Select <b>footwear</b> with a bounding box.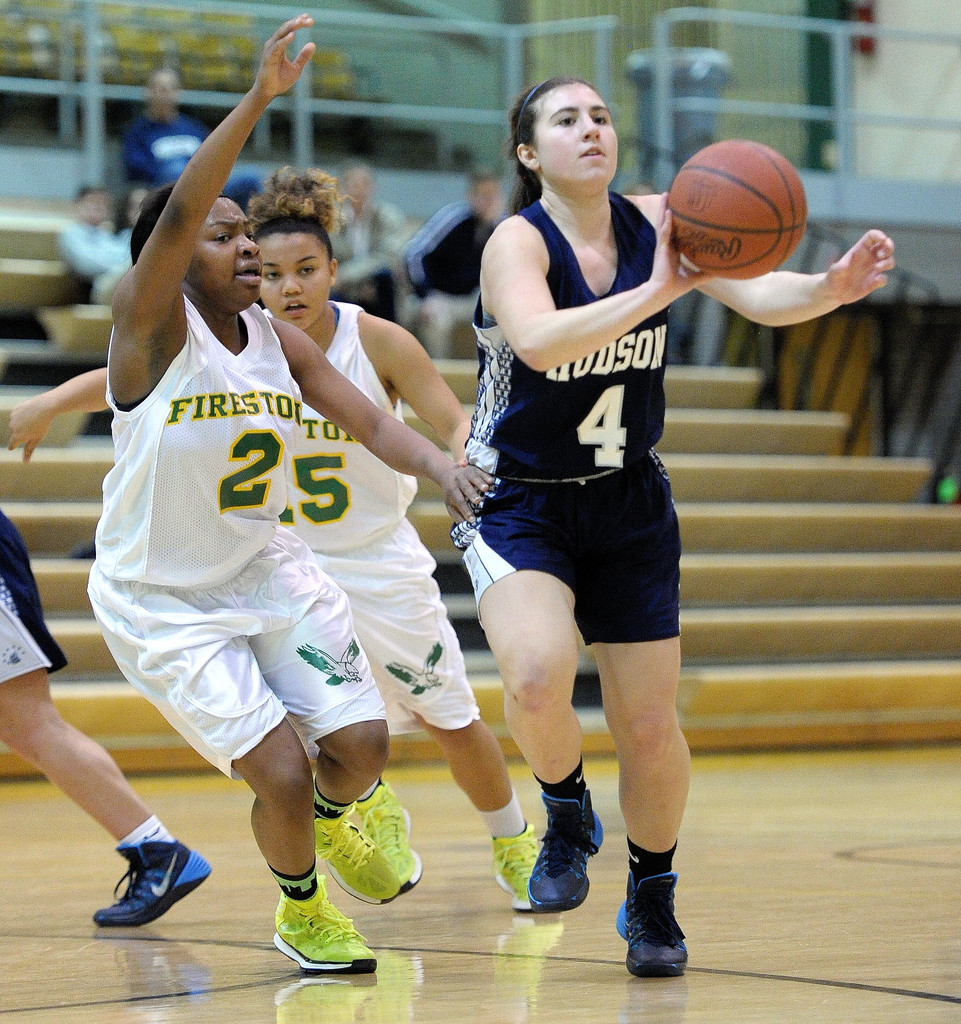
[315,803,406,910].
